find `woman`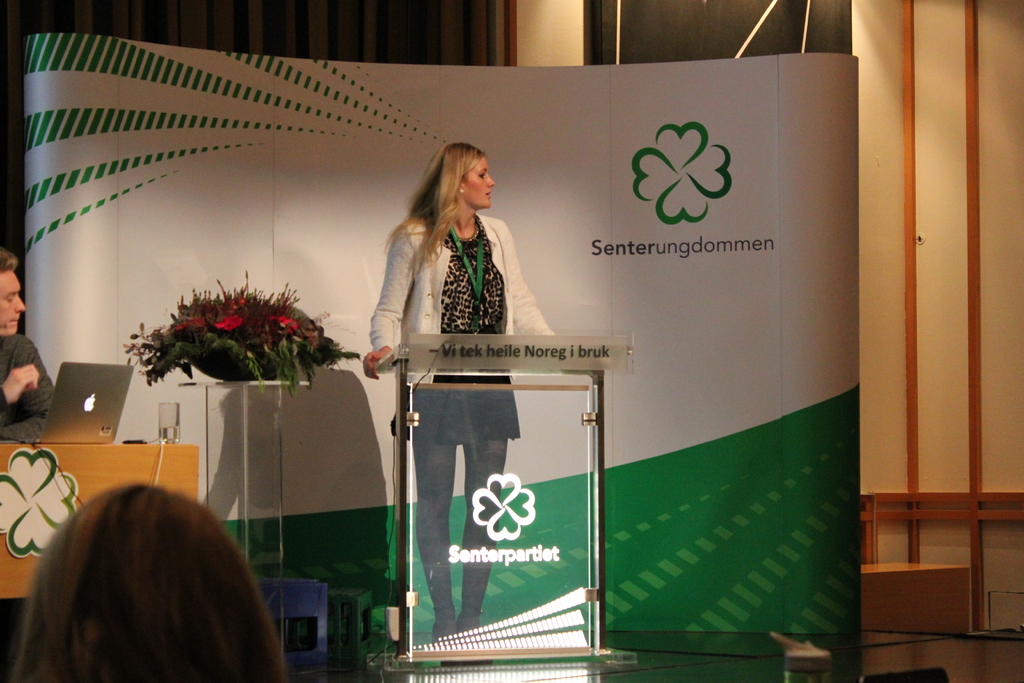
bbox(5, 481, 283, 682)
